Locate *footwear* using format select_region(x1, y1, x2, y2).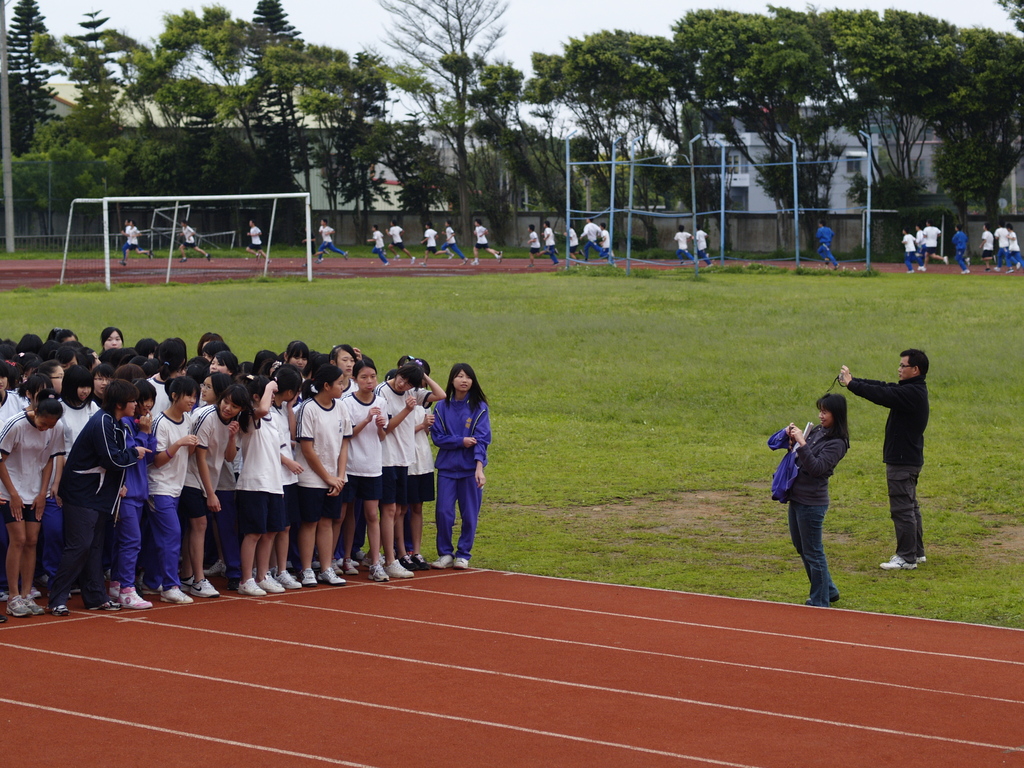
select_region(408, 254, 415, 265).
